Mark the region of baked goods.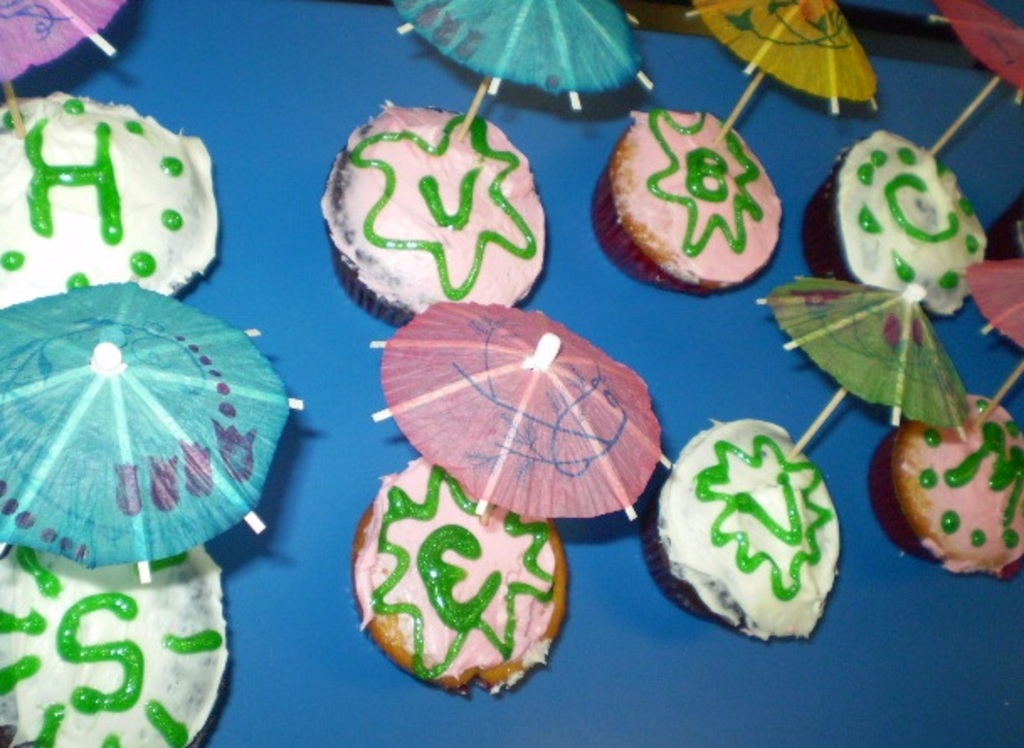
Region: [318,97,552,326].
